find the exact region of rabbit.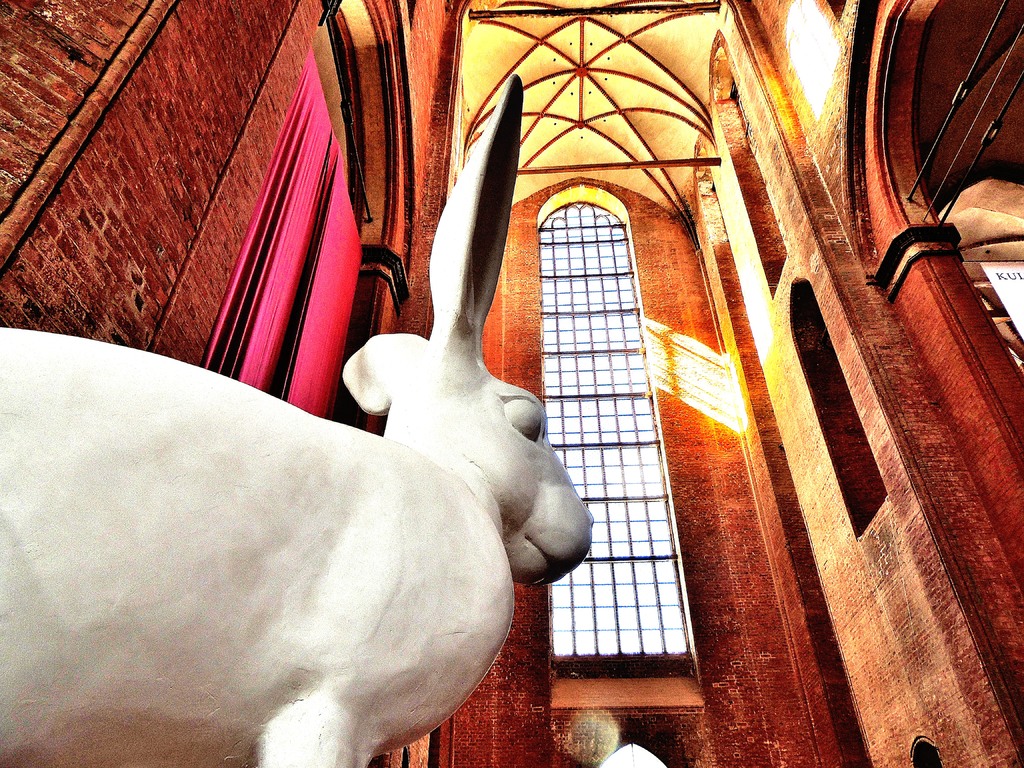
Exact region: {"x1": 0, "y1": 76, "x2": 594, "y2": 767}.
